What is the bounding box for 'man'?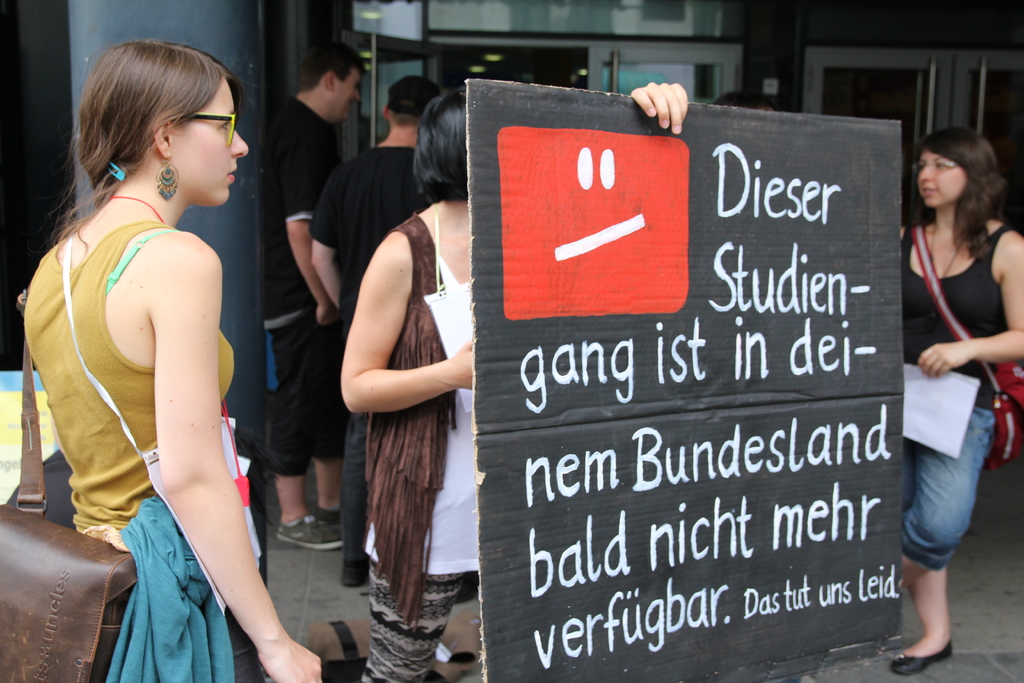
(left=309, top=69, right=435, bottom=592).
